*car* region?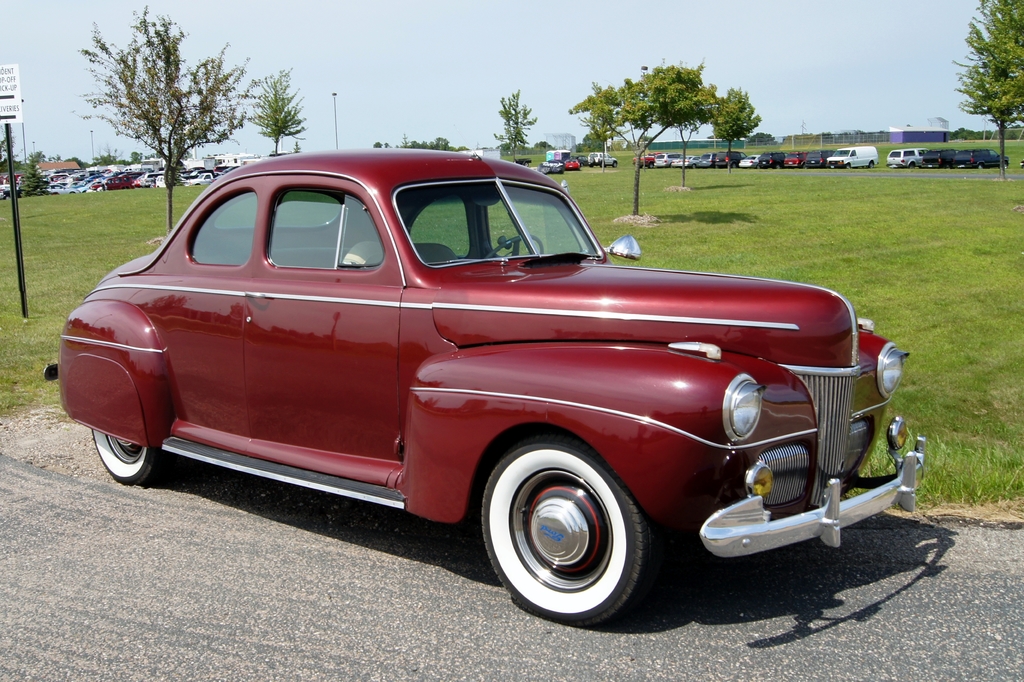
bbox(739, 152, 758, 168)
